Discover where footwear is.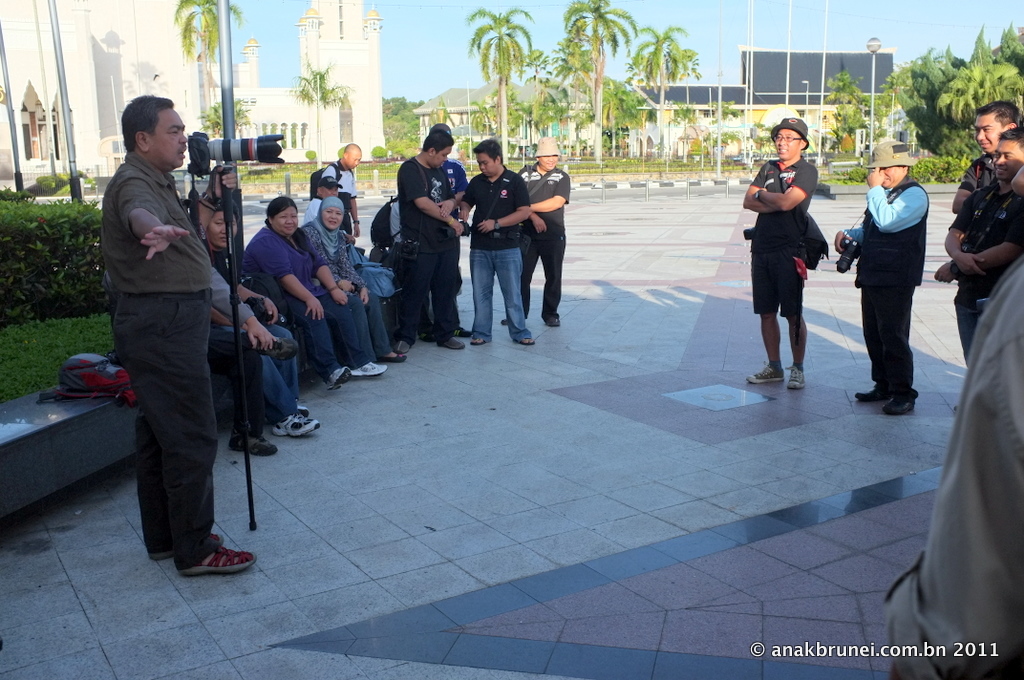
Discovered at BBox(513, 334, 537, 346).
